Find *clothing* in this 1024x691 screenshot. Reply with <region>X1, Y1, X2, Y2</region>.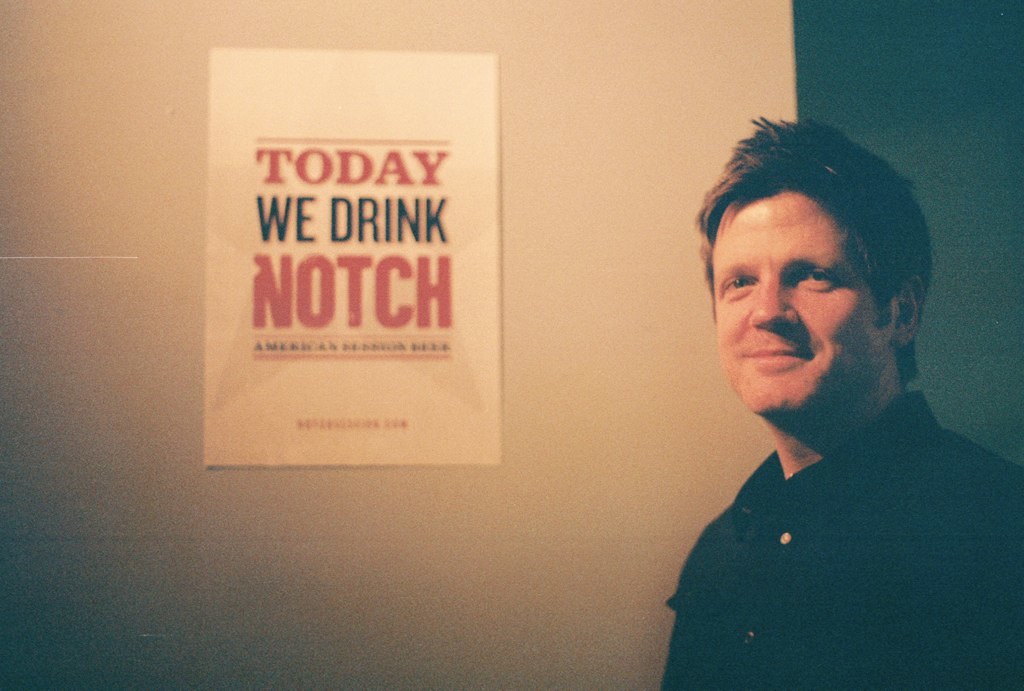
<region>650, 114, 1020, 690</region>.
